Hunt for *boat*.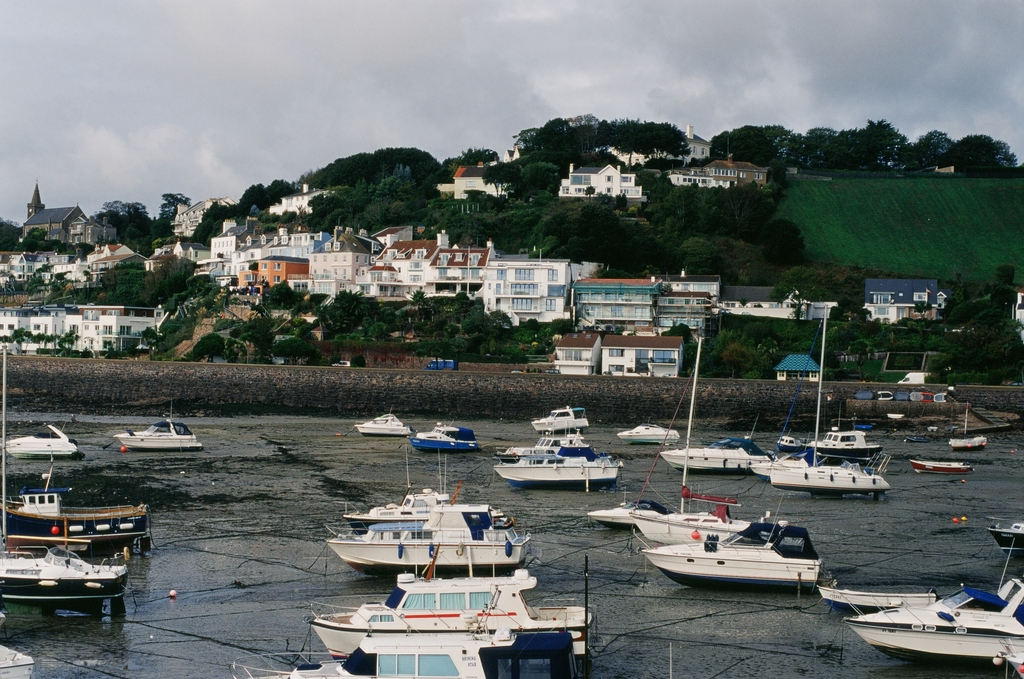
Hunted down at (left=824, top=570, right=916, bottom=611).
